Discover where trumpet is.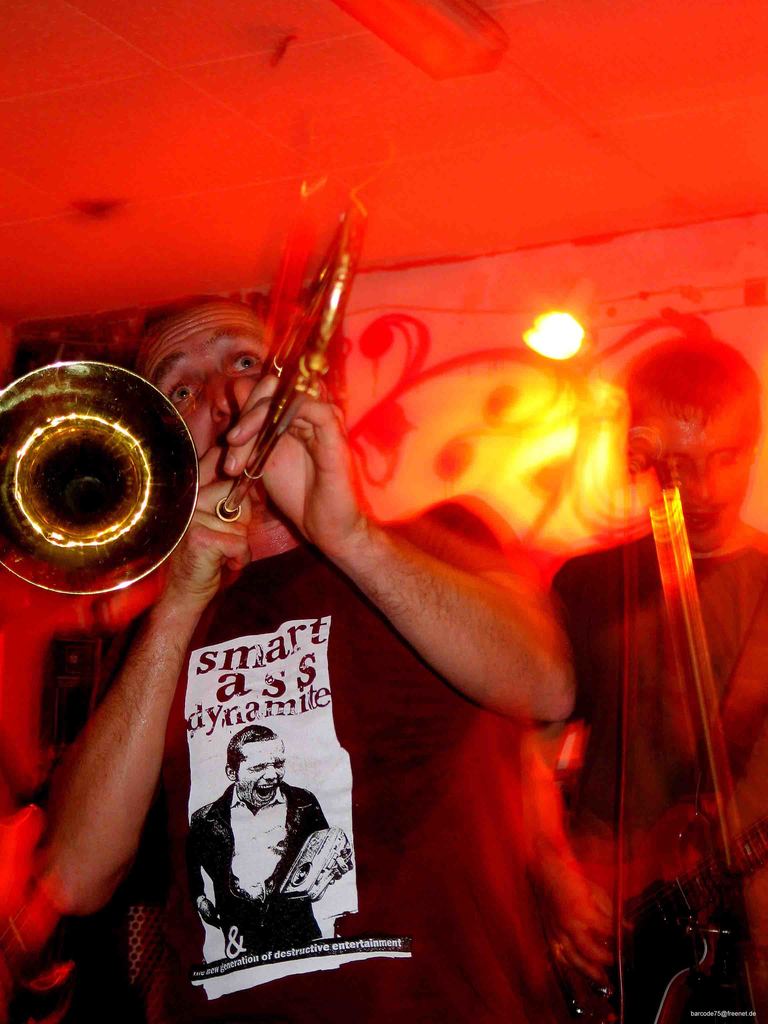
Discovered at [0, 252, 353, 600].
